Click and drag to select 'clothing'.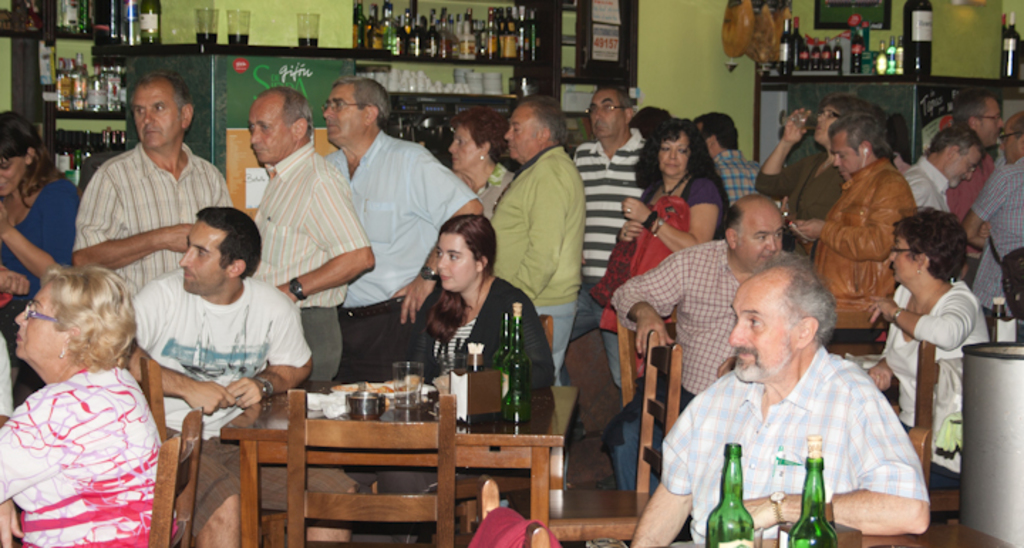
Selection: bbox(471, 157, 518, 218).
